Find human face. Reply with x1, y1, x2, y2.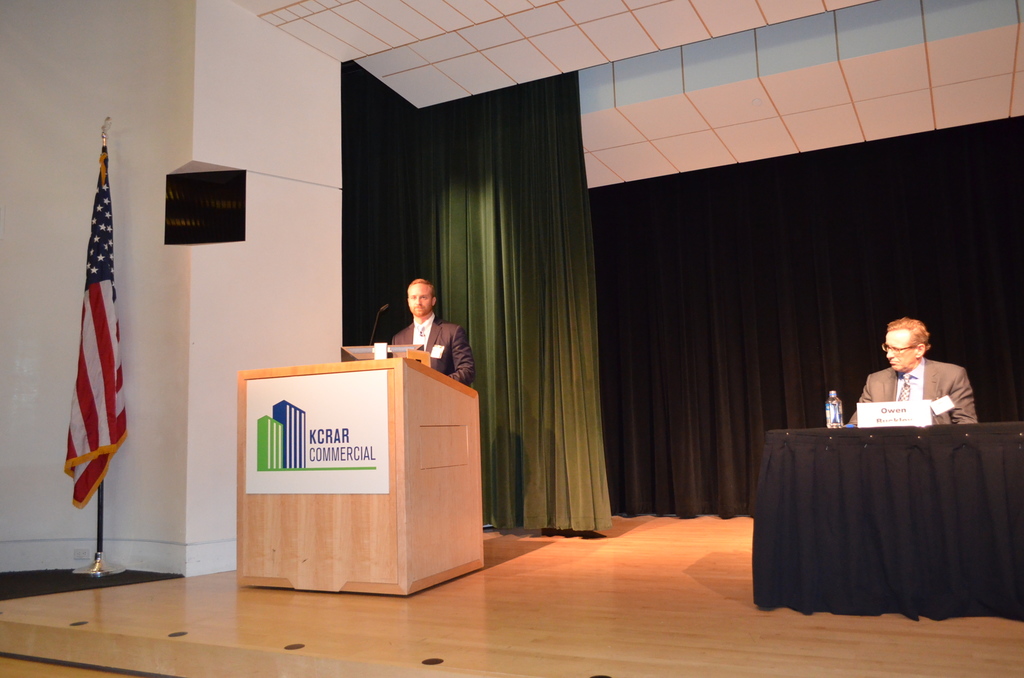
884, 330, 915, 373.
